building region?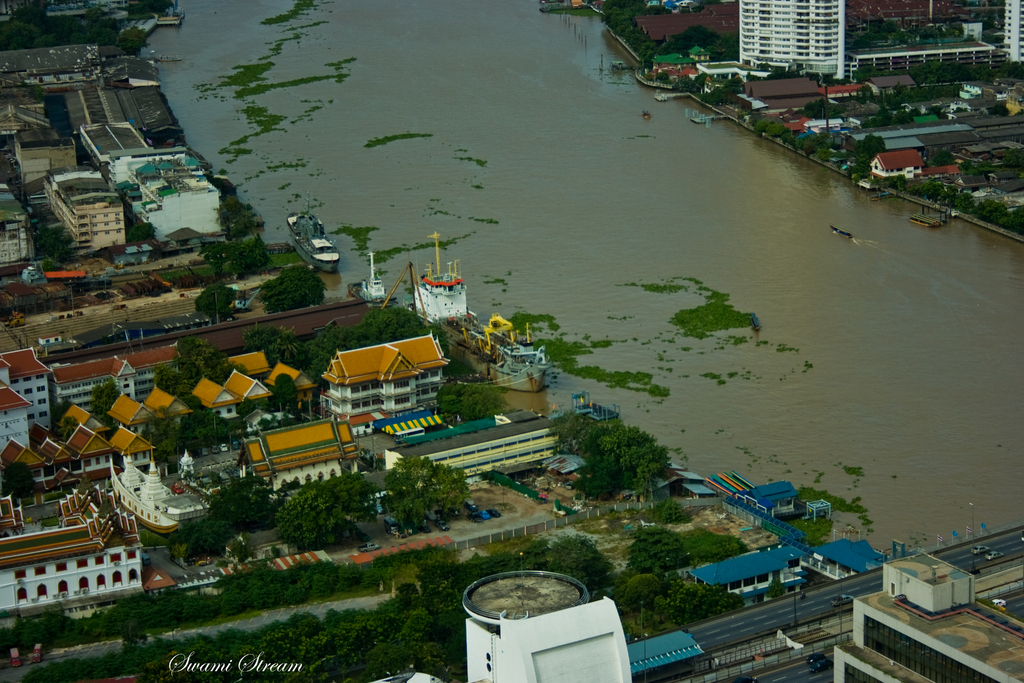
2 385 35 453
